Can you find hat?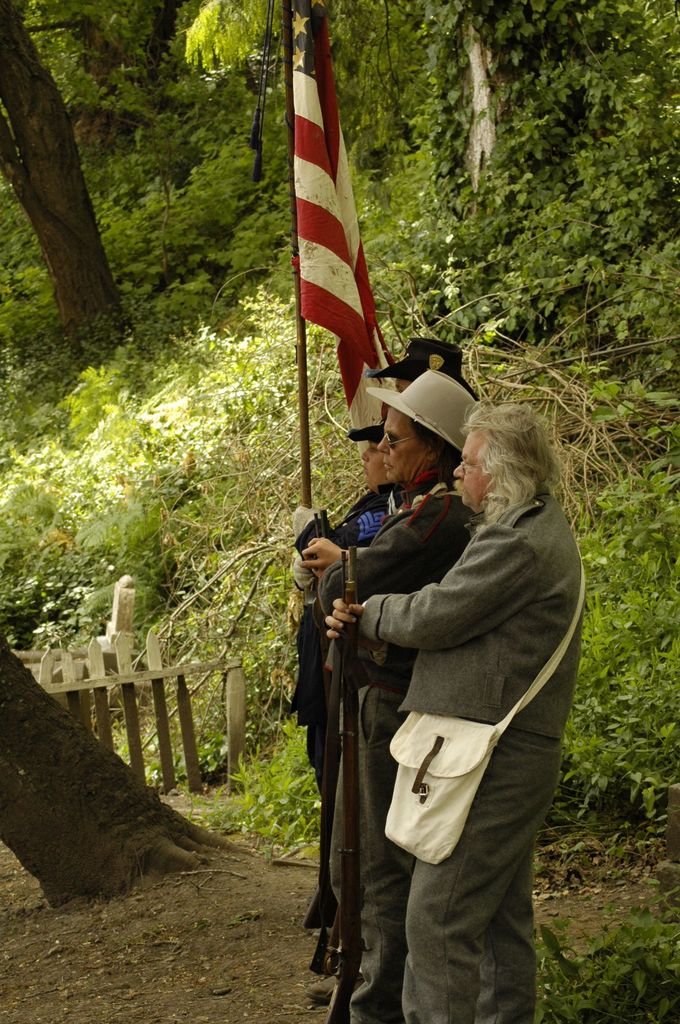
Yes, bounding box: x1=366 y1=364 x2=480 y2=455.
